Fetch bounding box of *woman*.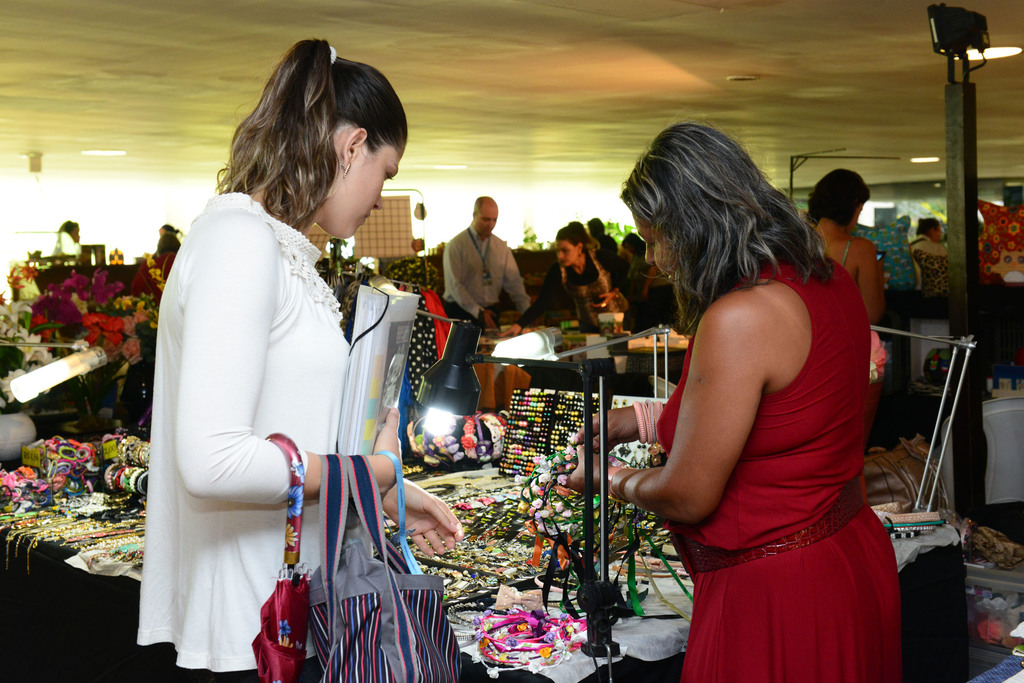
Bbox: rect(133, 36, 467, 682).
